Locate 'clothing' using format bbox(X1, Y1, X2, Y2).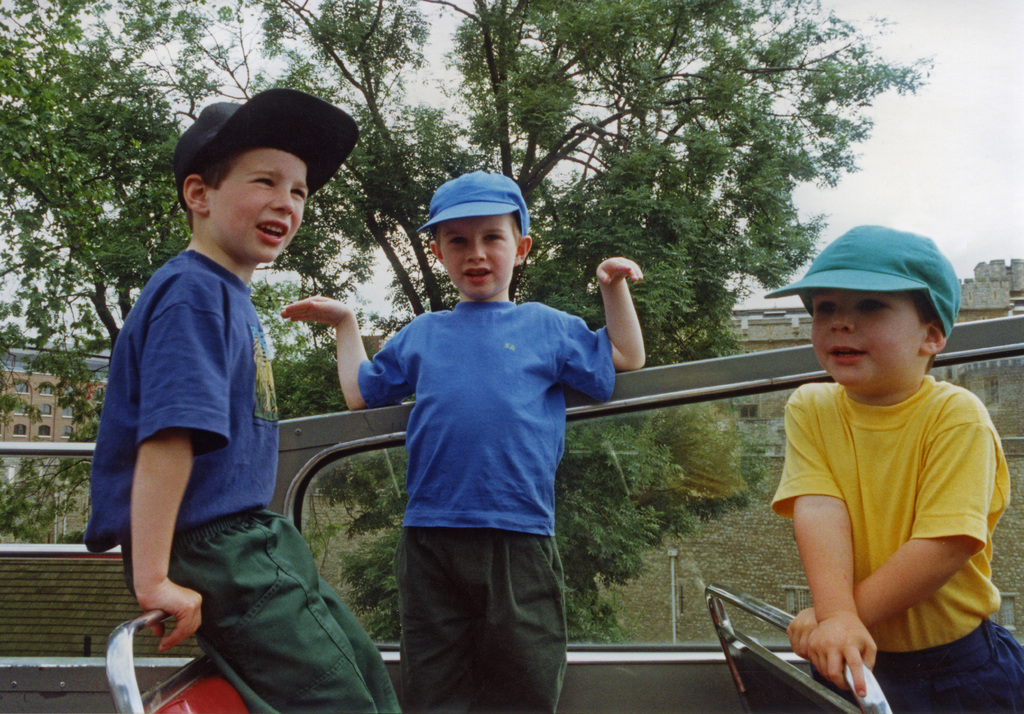
bbox(767, 382, 1023, 713).
